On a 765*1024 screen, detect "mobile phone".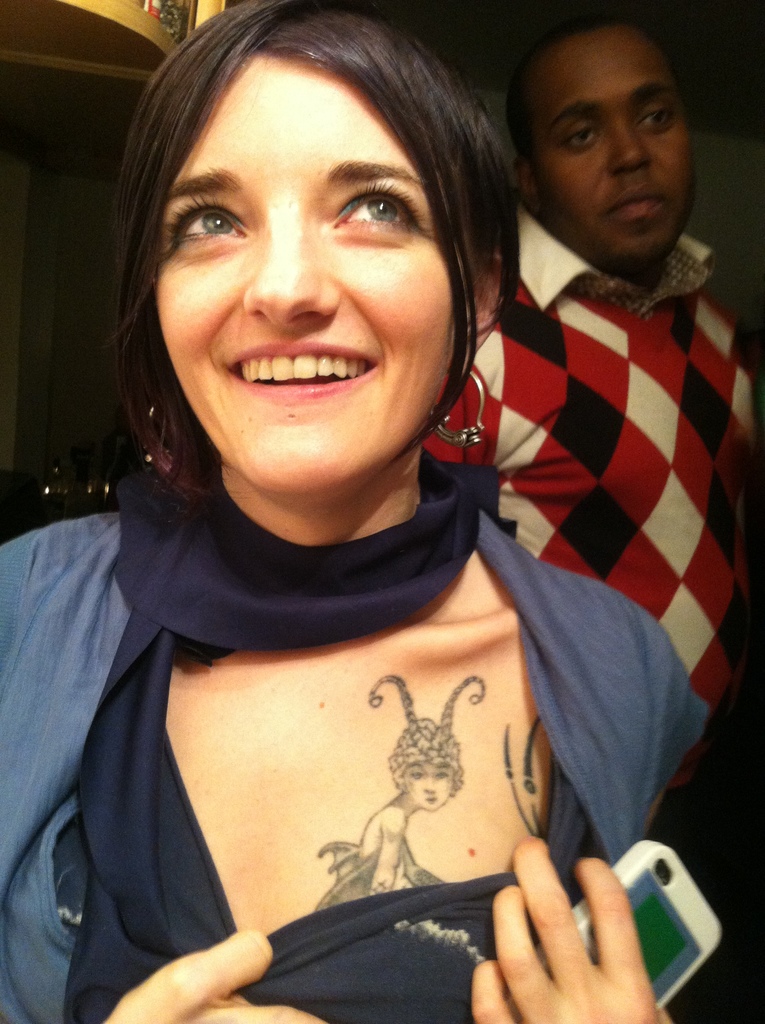
(494,838,718,1023).
